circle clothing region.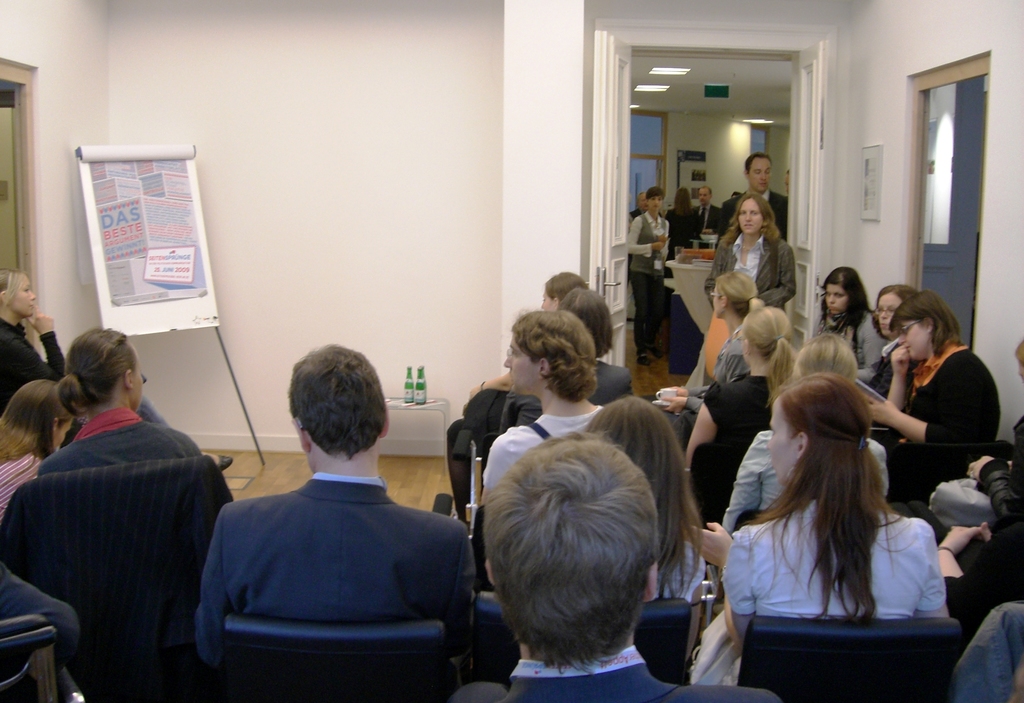
Region: [817, 315, 880, 389].
